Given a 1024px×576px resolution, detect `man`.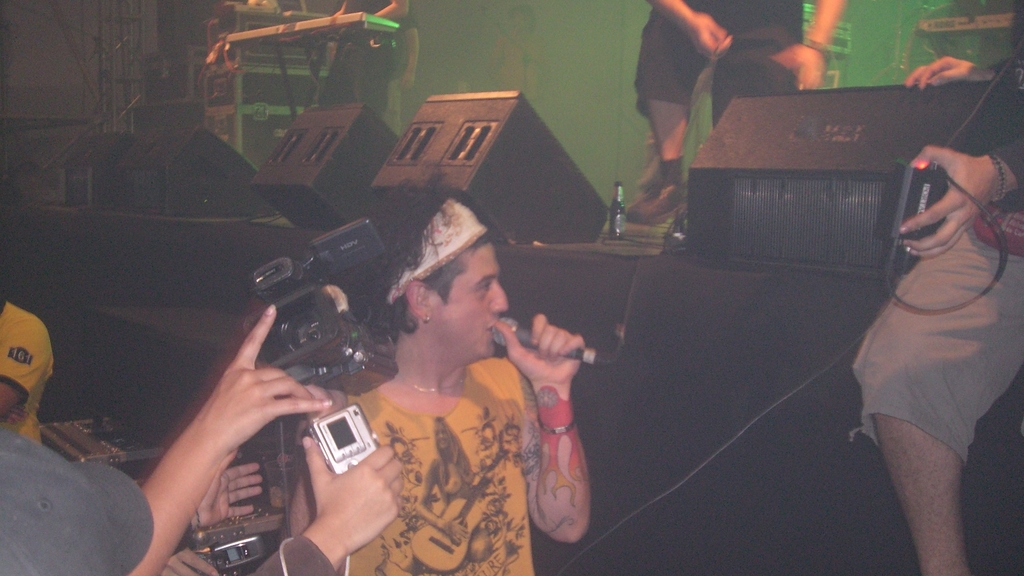
{"left": 0, "top": 286, "right": 56, "bottom": 455}.
